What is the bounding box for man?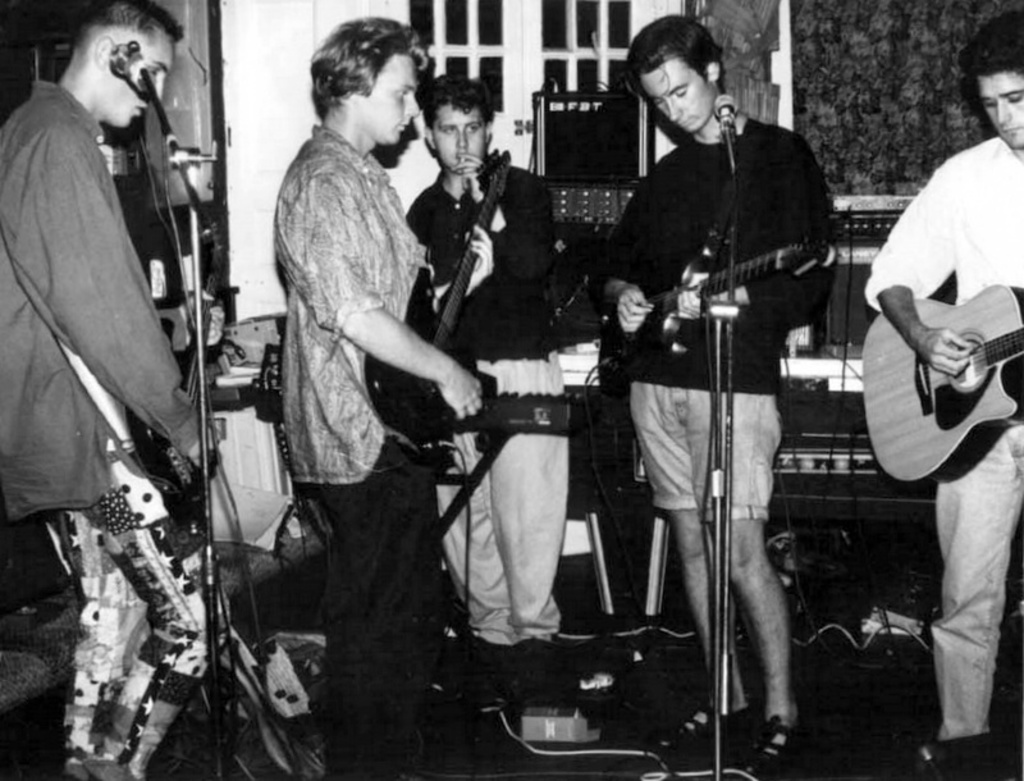
[0, 0, 233, 780].
